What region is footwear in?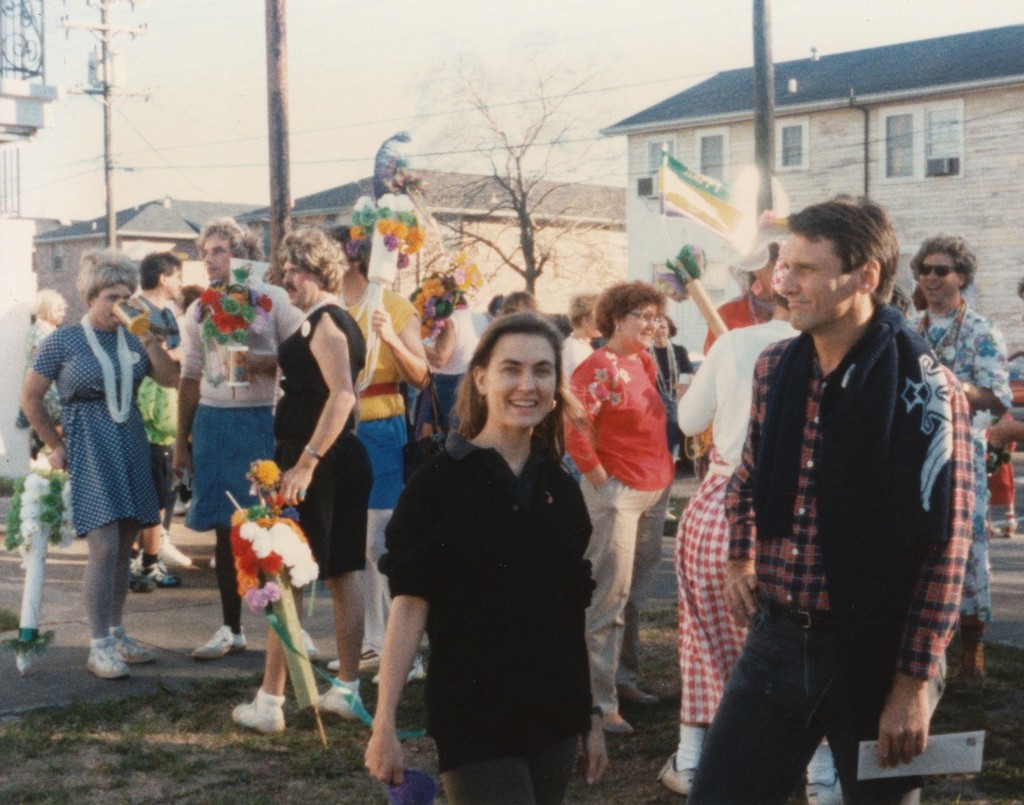
x1=187 y1=622 x2=247 y2=661.
